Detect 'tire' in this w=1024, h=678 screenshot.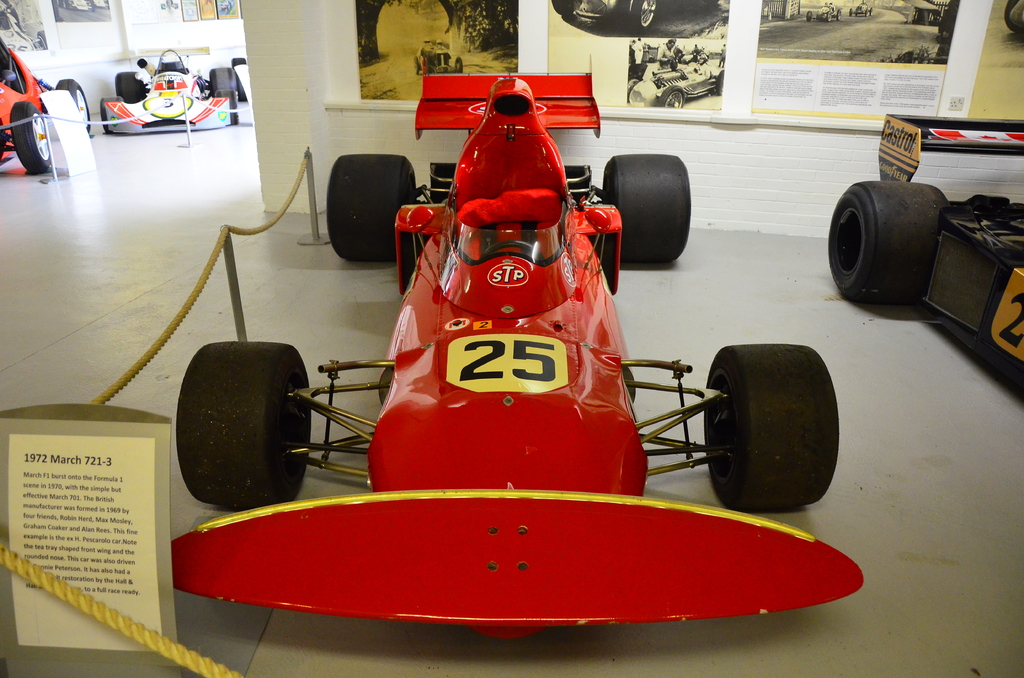
Detection: Rect(705, 341, 843, 517).
